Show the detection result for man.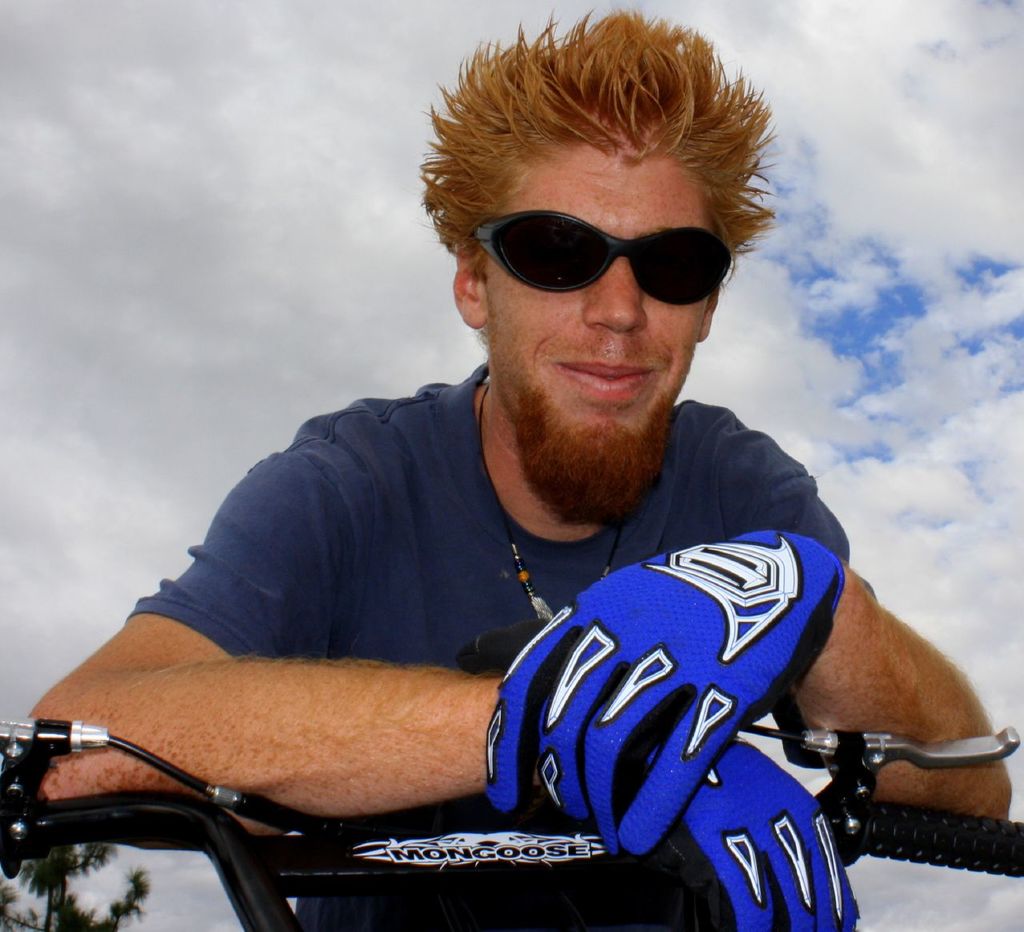
42,57,1006,931.
